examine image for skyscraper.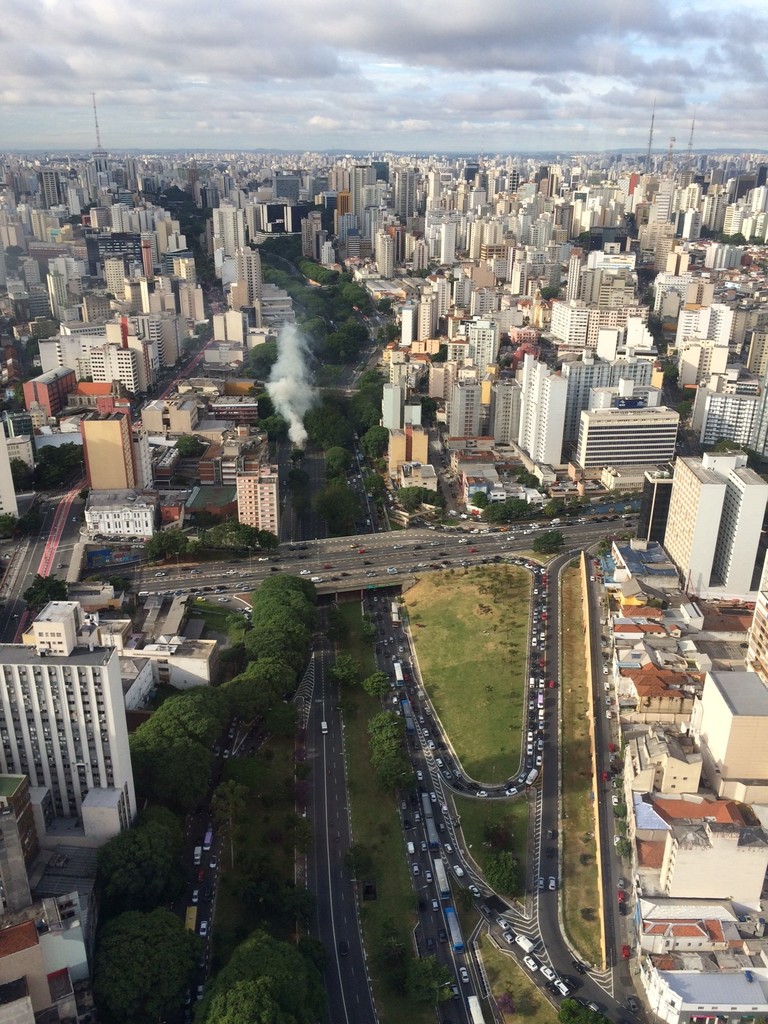
Examination result: (385, 357, 430, 436).
